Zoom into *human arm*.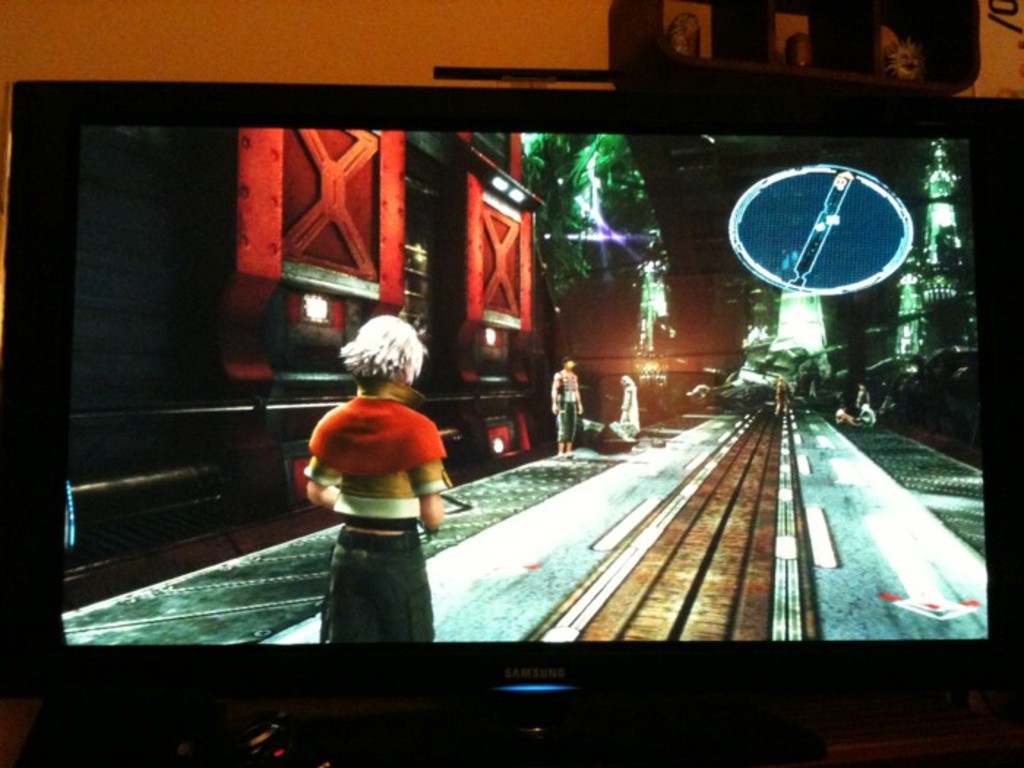
Zoom target: [left=402, top=429, right=448, bottom=525].
